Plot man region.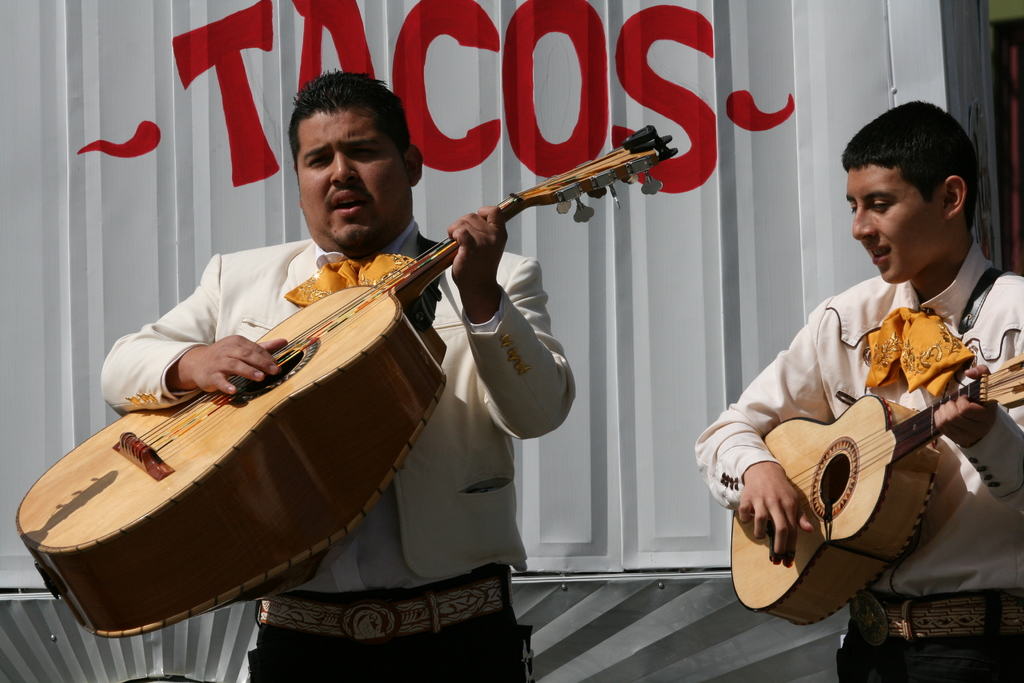
Plotted at <region>102, 41, 659, 635</region>.
